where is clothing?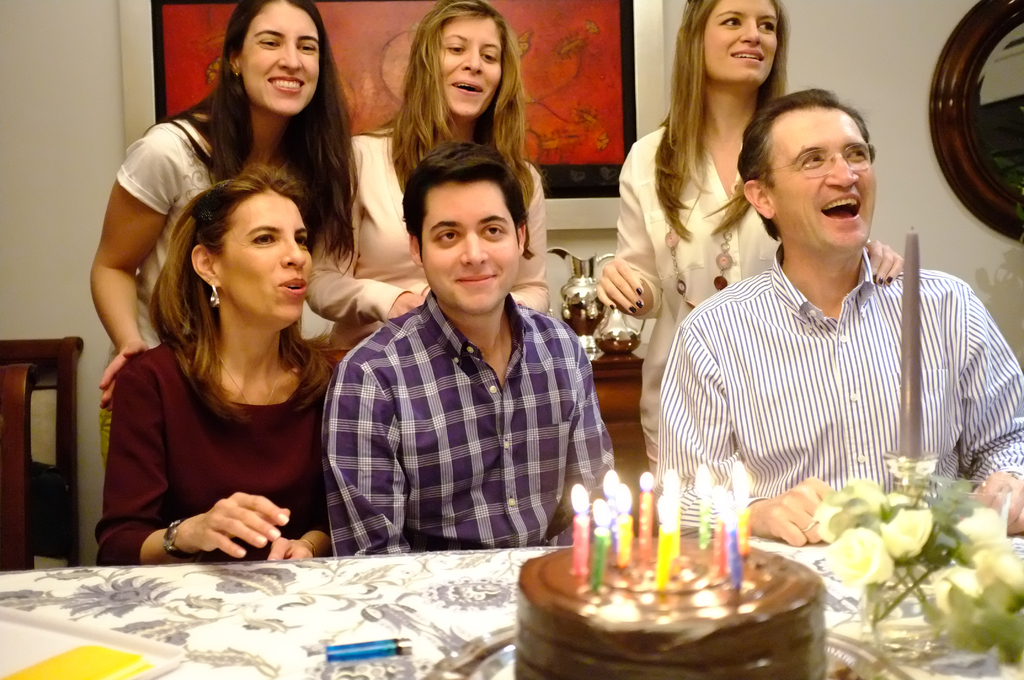
Rect(301, 126, 548, 376).
